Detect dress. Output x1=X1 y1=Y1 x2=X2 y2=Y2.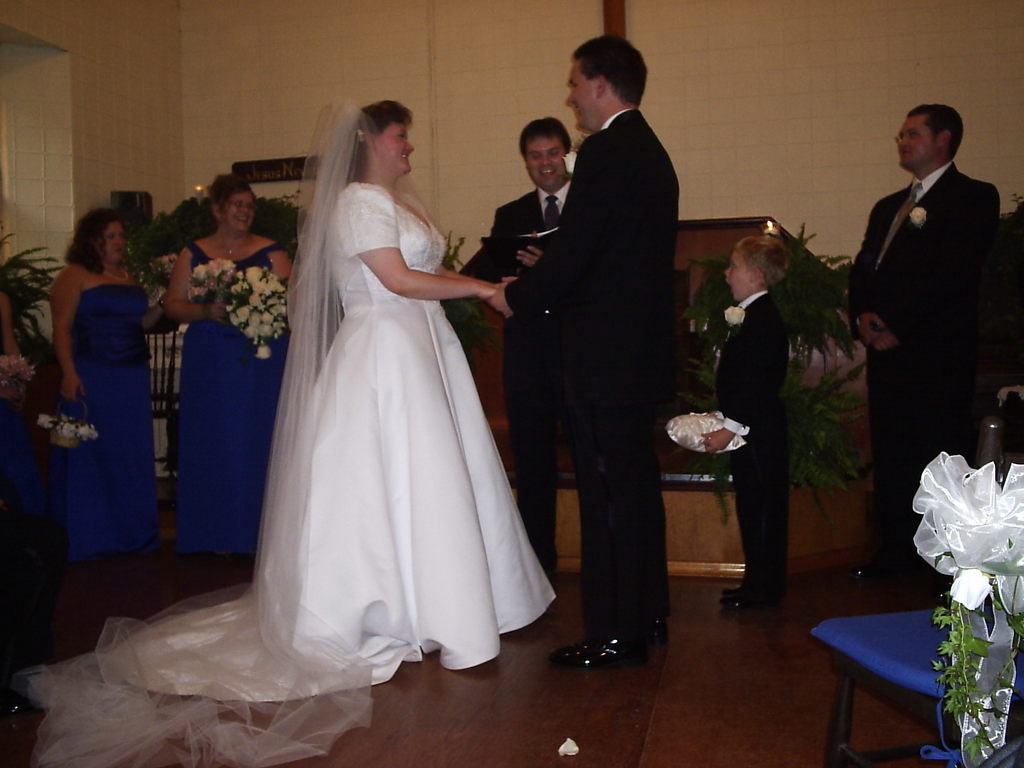
x1=174 y1=241 x2=303 y2=554.
